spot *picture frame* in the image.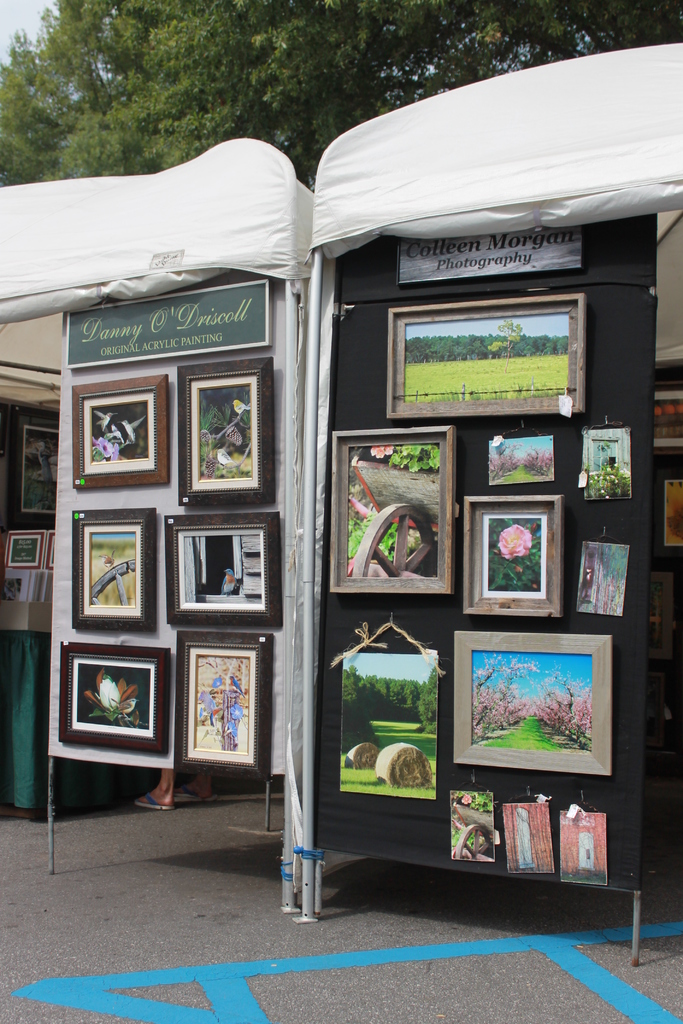
*picture frame* found at box=[170, 629, 276, 785].
